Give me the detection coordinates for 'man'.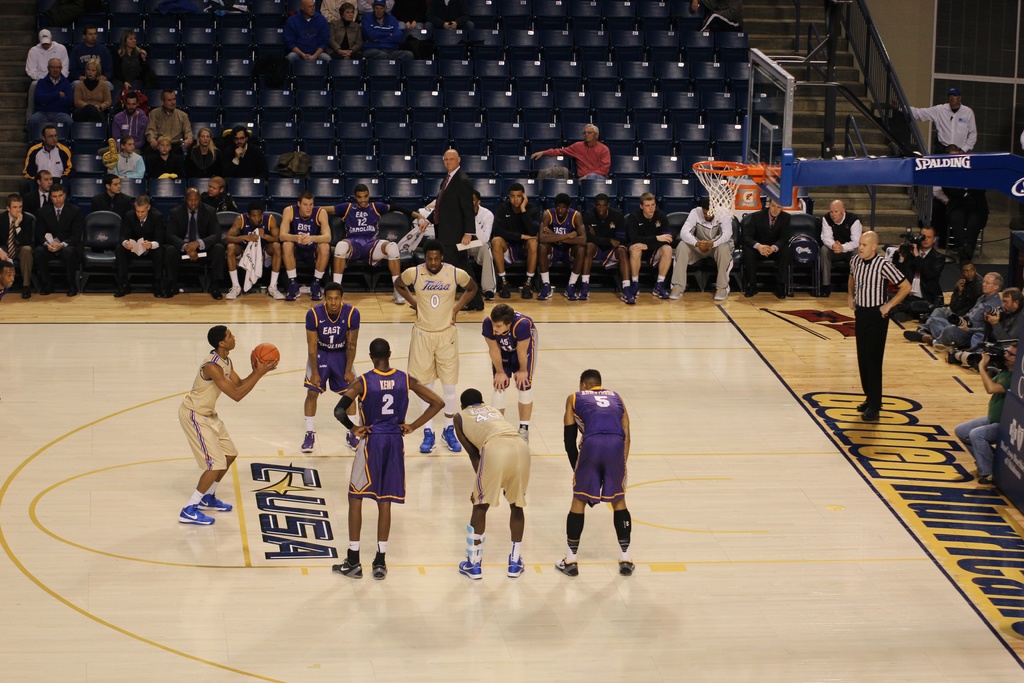
[326, 336, 445, 581].
